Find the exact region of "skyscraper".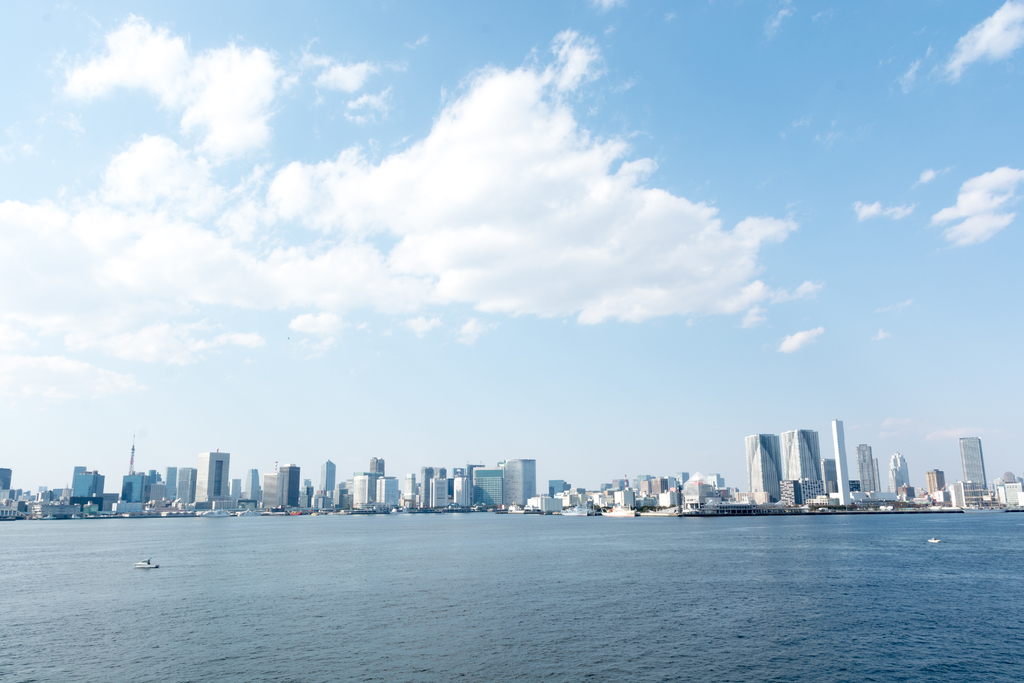
Exact region: BBox(467, 462, 483, 479).
